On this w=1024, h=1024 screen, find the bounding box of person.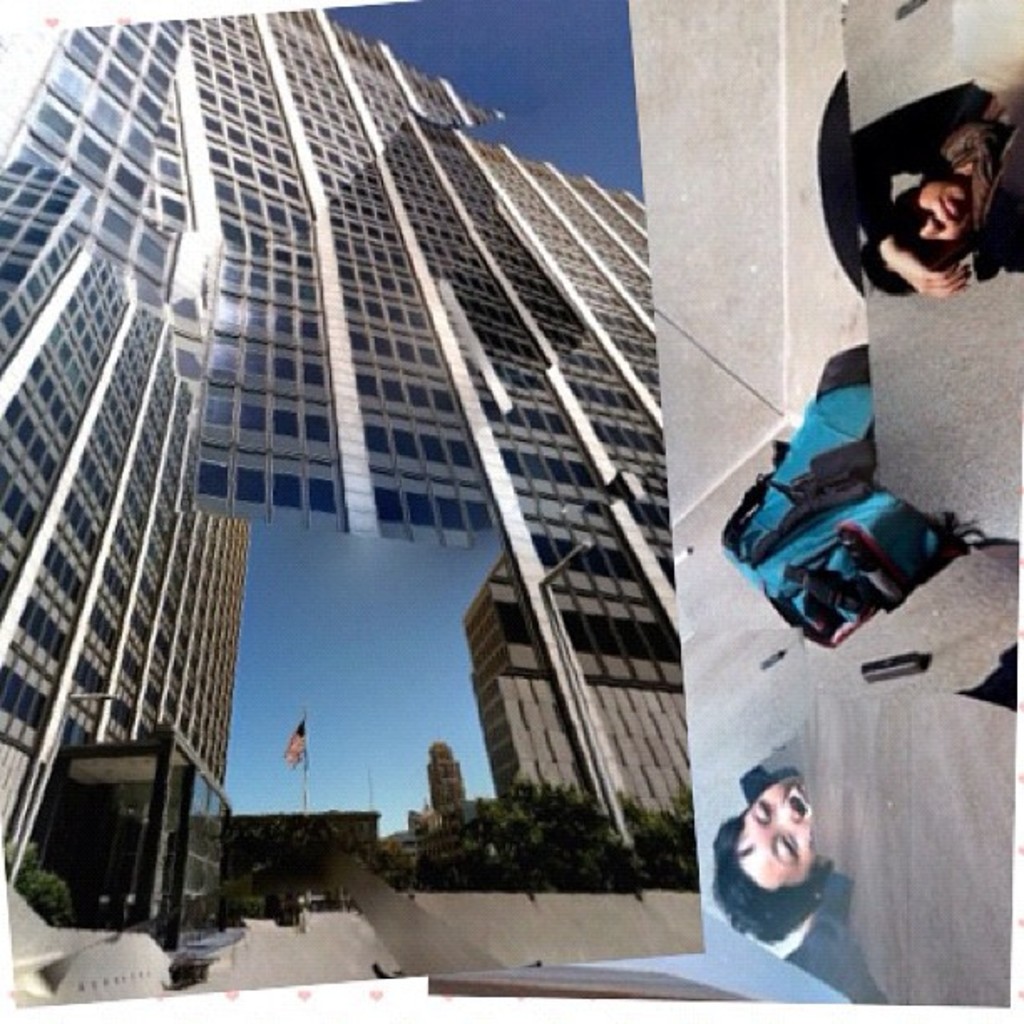
Bounding box: bbox=[860, 109, 1022, 300].
